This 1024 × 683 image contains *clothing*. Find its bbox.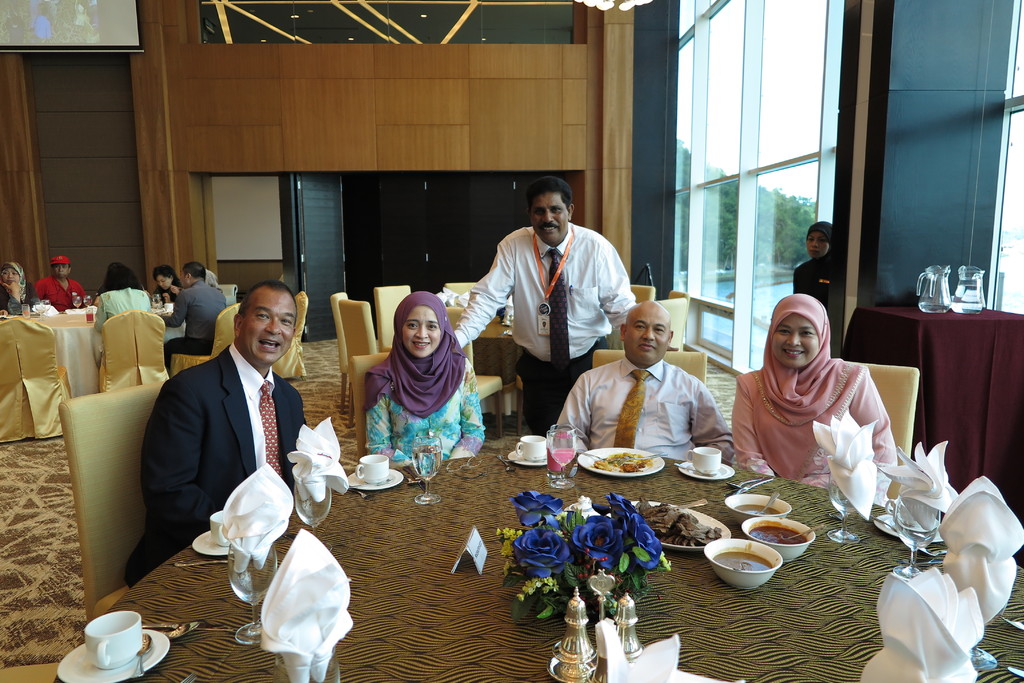
<region>97, 285, 152, 332</region>.
